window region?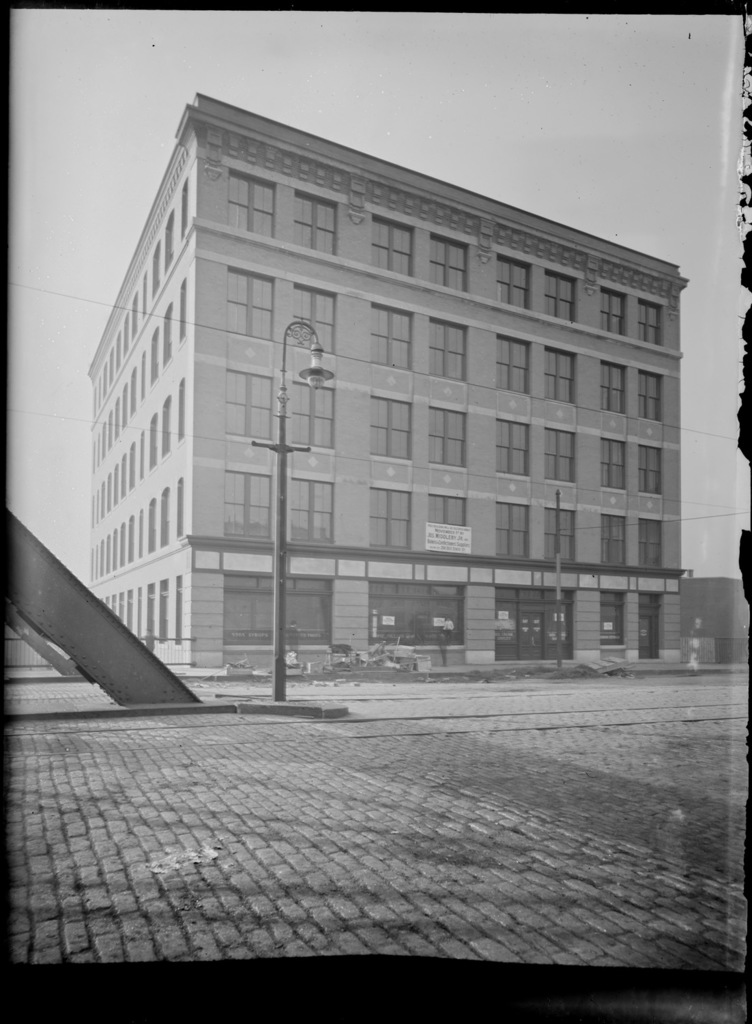
bbox(230, 171, 274, 240)
